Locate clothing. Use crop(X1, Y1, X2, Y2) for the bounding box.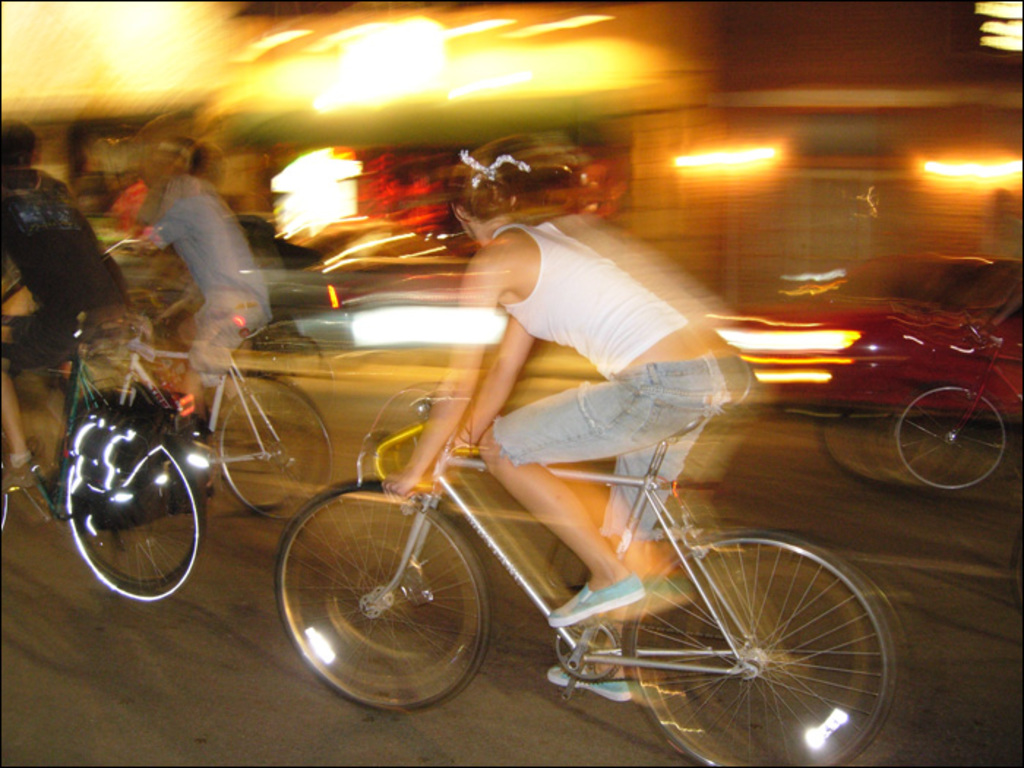
crop(154, 196, 271, 373).
